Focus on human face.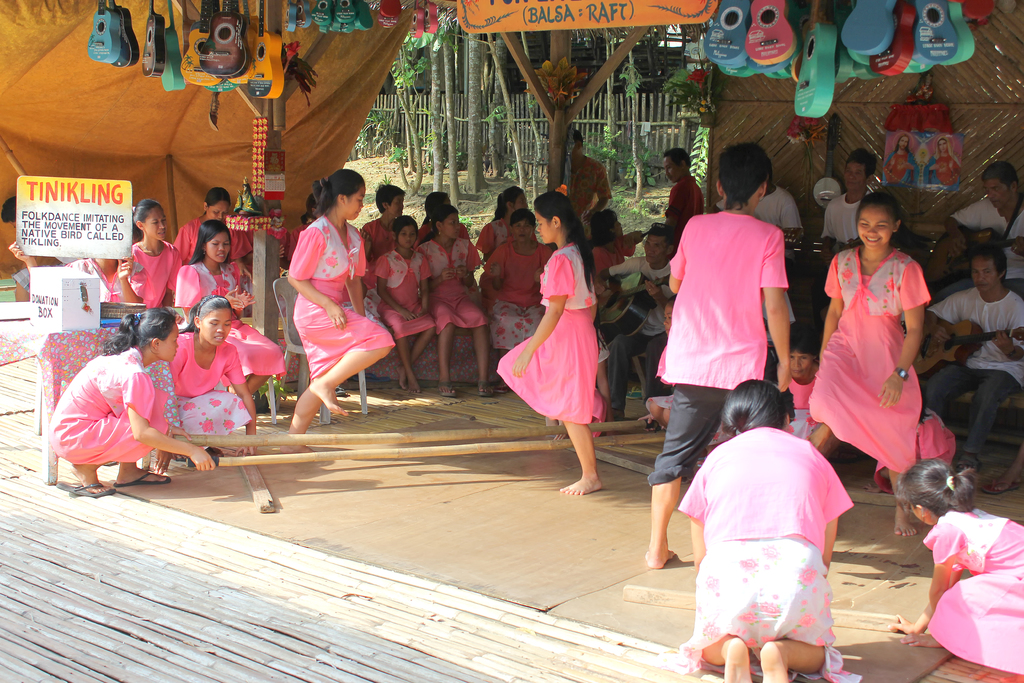
Focused at bbox=[536, 215, 556, 242].
